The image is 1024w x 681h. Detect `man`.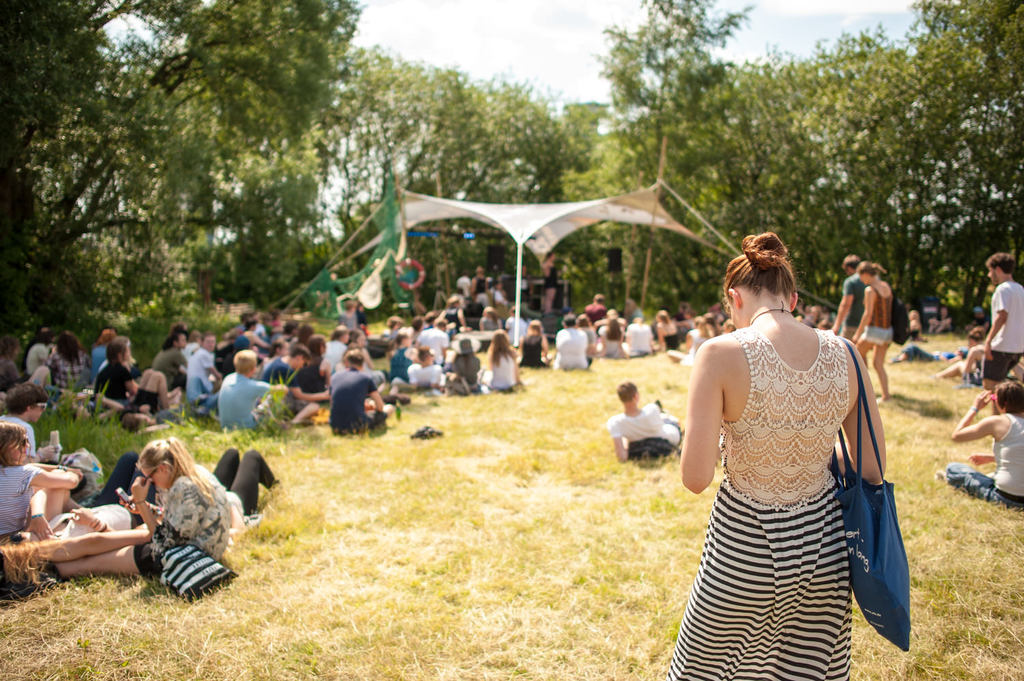
Detection: left=977, top=252, right=1023, bottom=408.
